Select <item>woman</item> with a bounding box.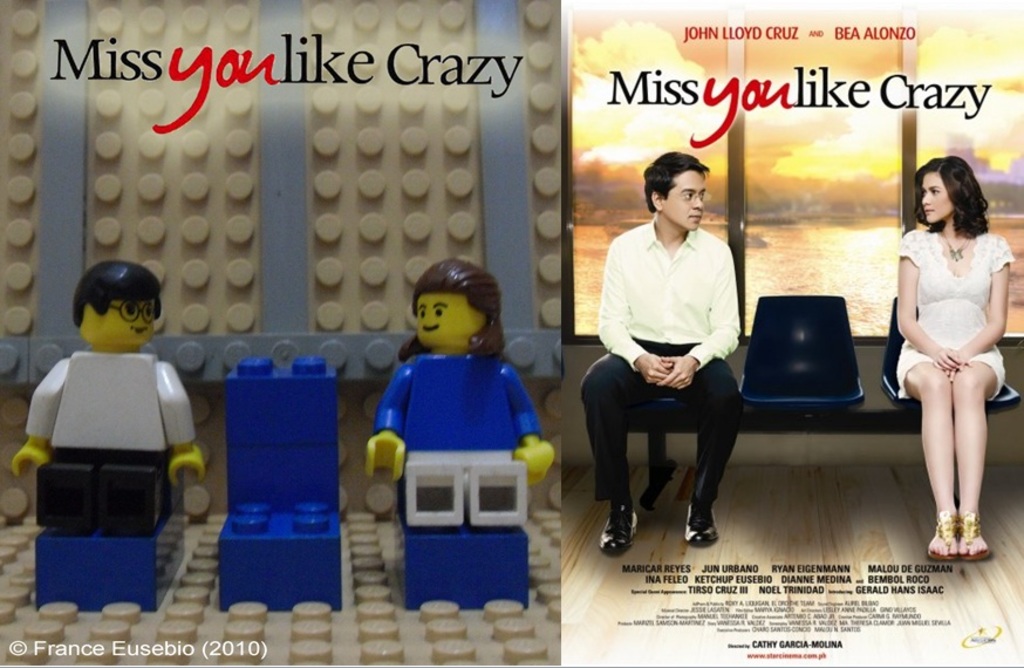
crop(900, 161, 1008, 567).
